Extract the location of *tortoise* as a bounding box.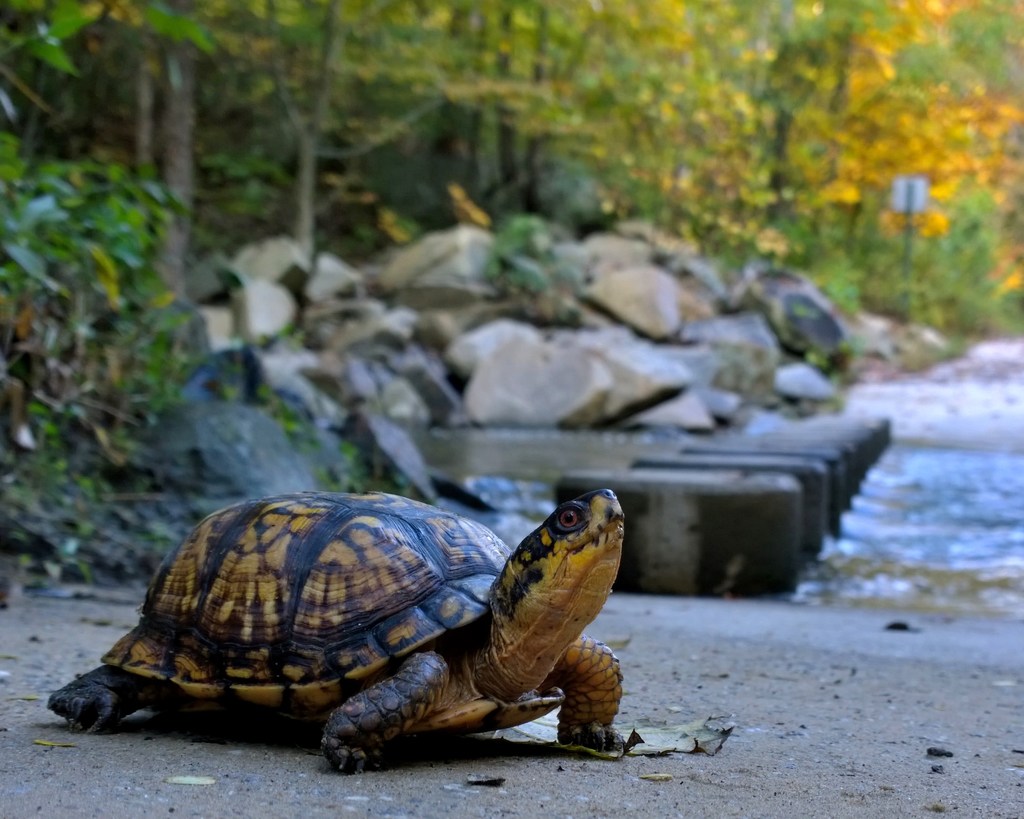
{"x1": 43, "y1": 484, "x2": 626, "y2": 775}.
